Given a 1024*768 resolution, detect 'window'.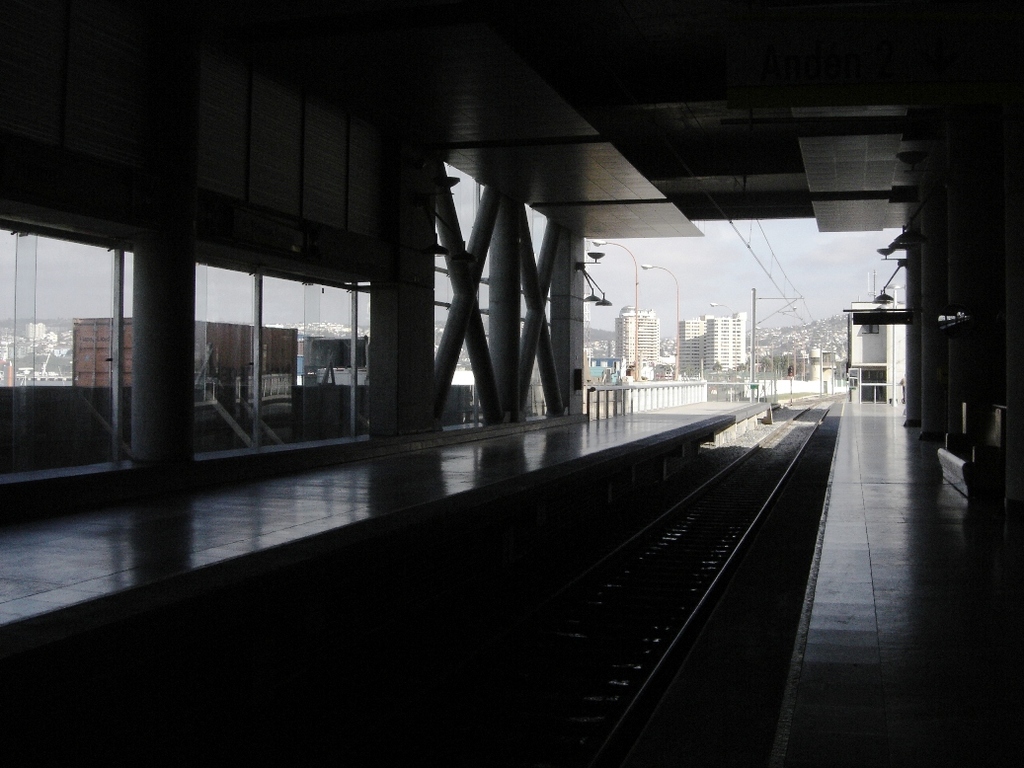
left=191, top=269, right=381, bottom=461.
